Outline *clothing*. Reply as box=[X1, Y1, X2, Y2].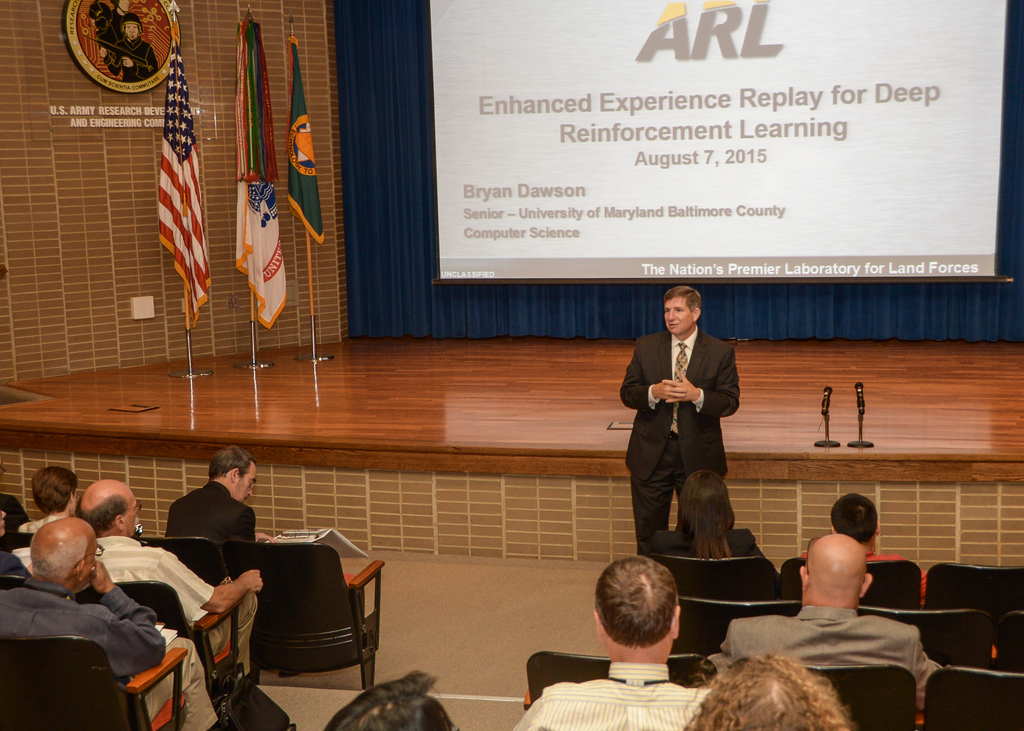
box=[15, 510, 67, 532].
